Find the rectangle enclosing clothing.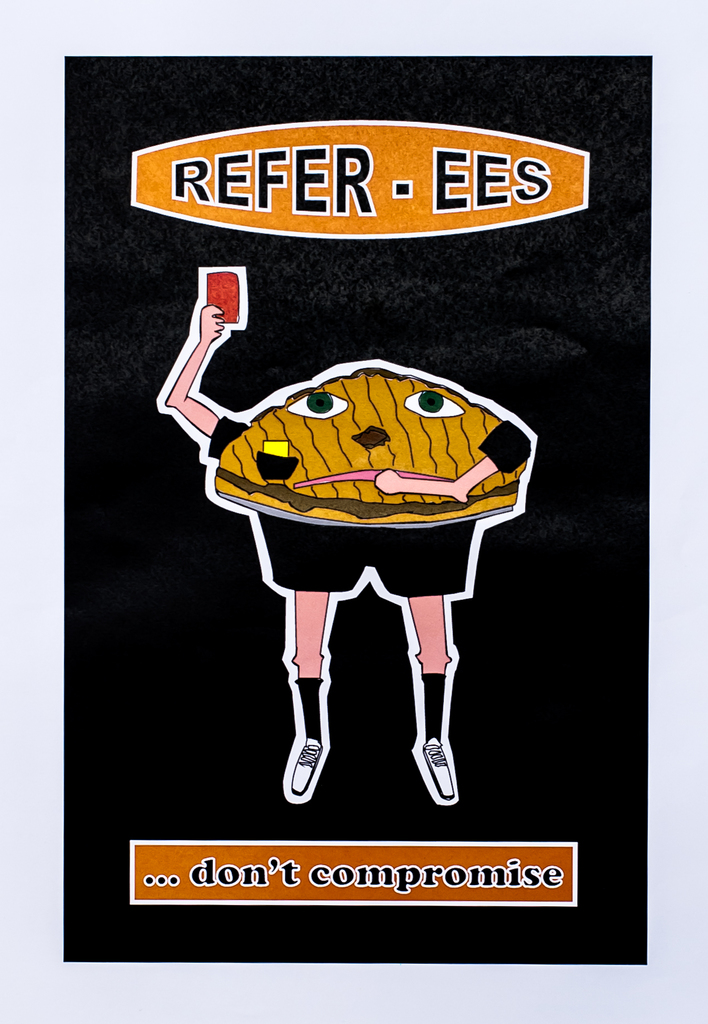
x1=200 y1=414 x2=522 y2=594.
